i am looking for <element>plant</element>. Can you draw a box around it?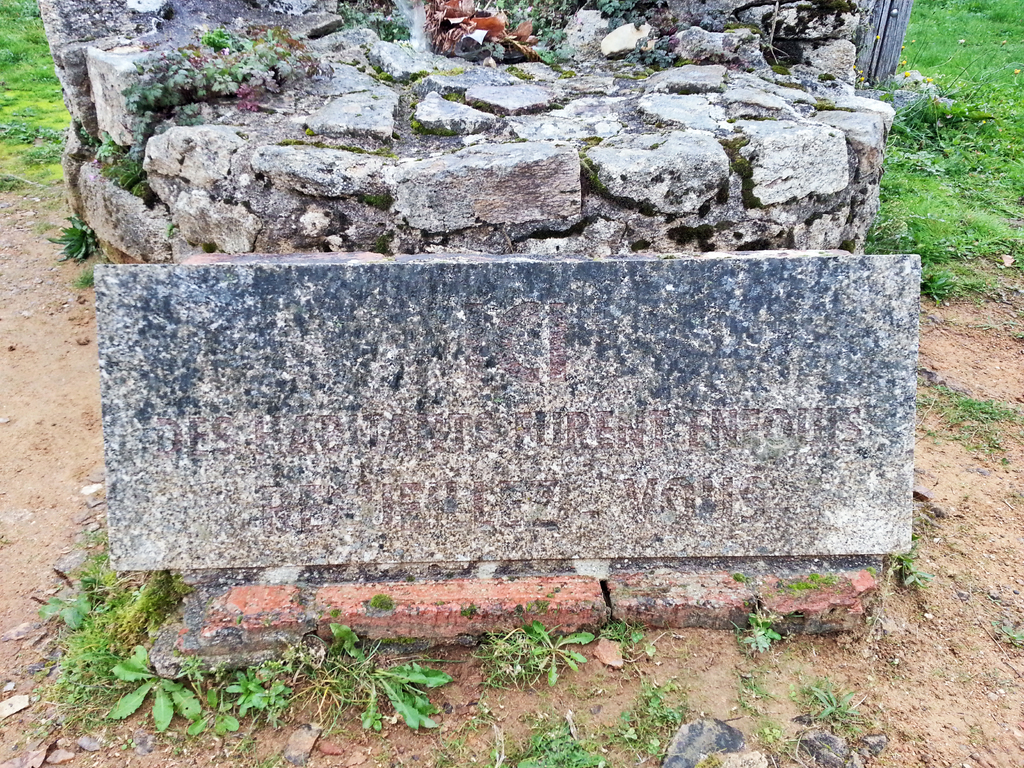
Sure, the bounding box is <bbox>599, 621, 645, 648</bbox>.
